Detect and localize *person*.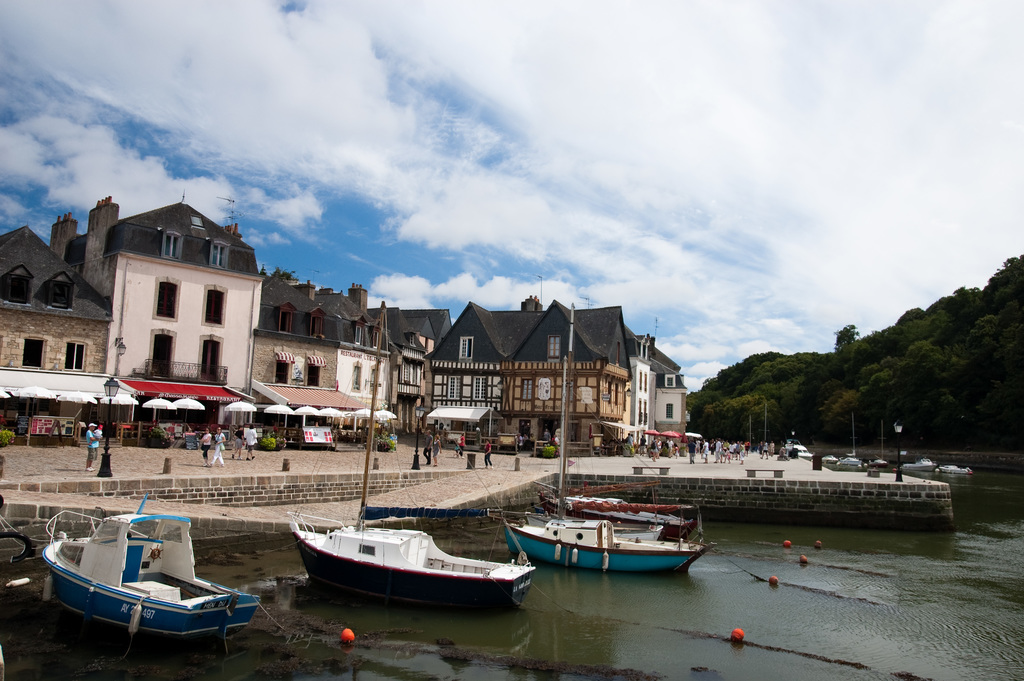
Localized at crop(545, 429, 552, 439).
